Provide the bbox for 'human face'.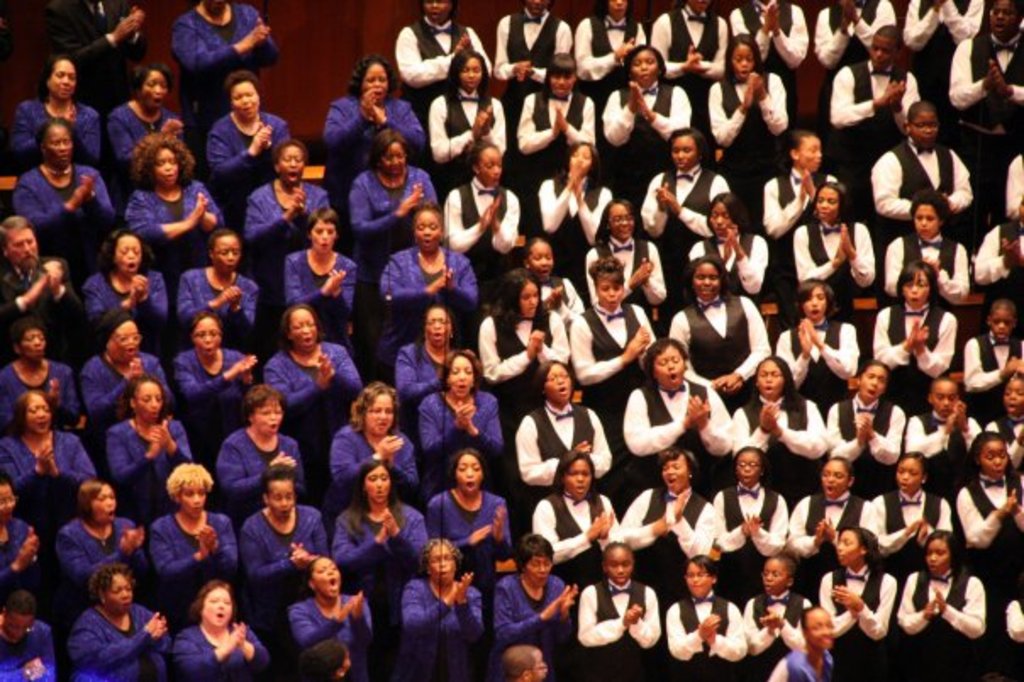
select_region(848, 358, 893, 407).
